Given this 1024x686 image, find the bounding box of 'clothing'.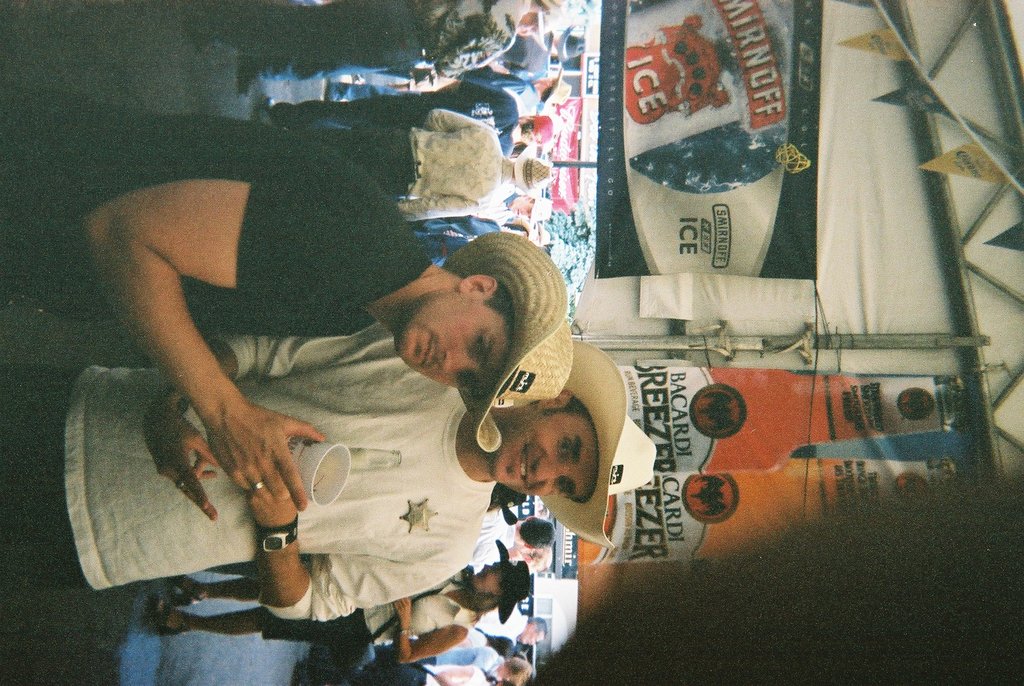
Rect(230, 0, 516, 61).
